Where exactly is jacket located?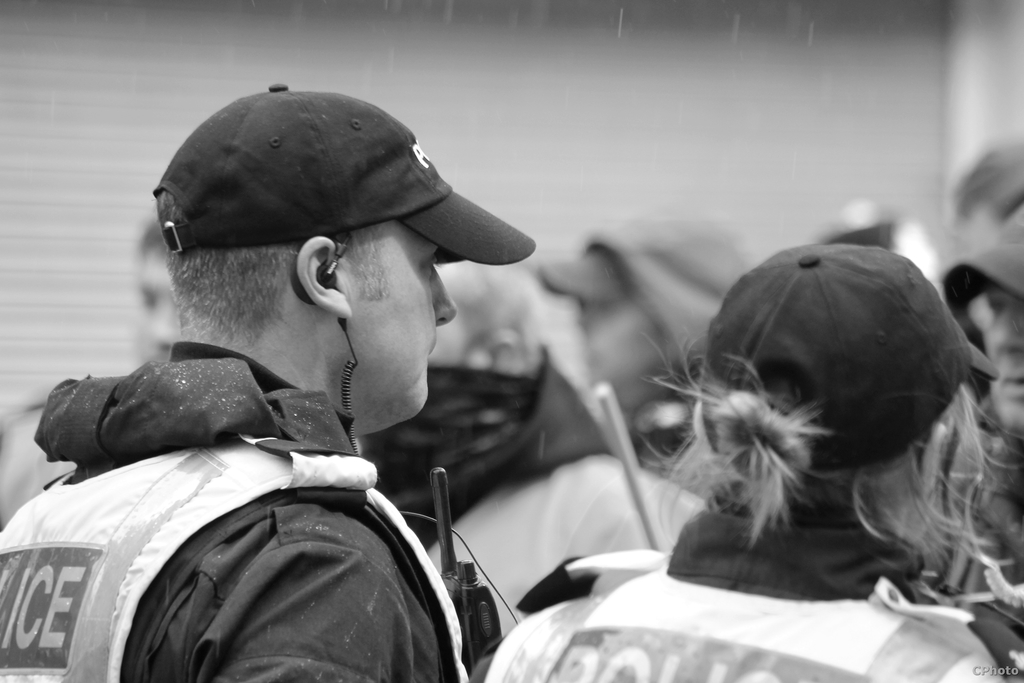
Its bounding box is crop(496, 557, 1010, 682).
